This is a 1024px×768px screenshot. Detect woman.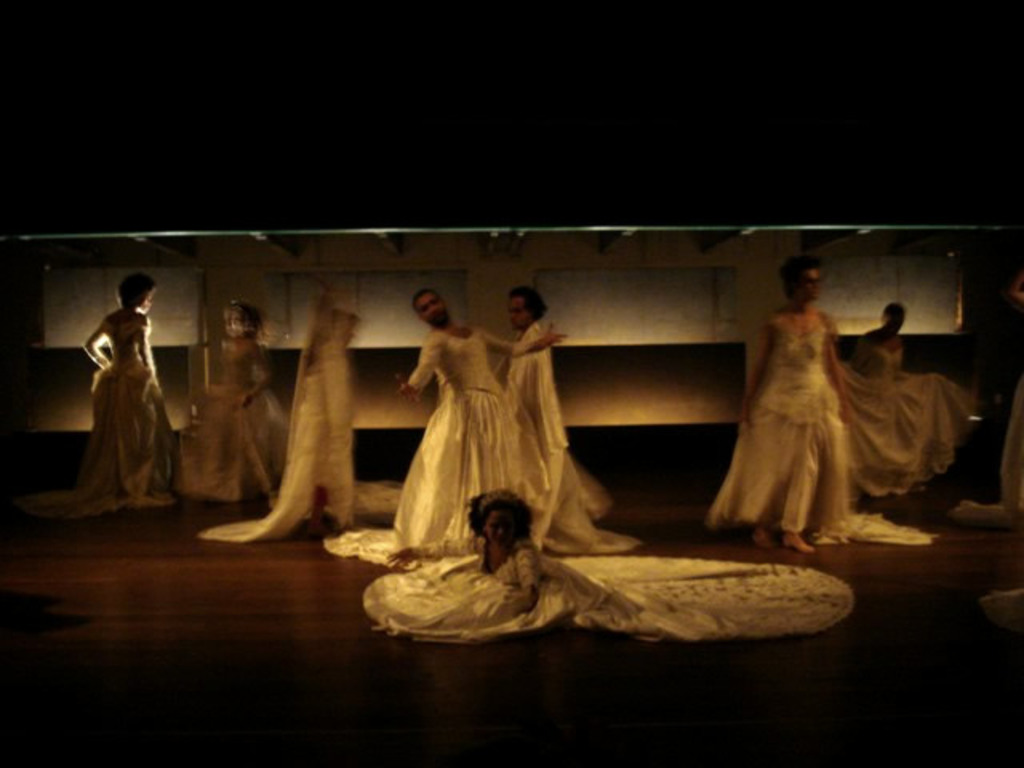
bbox(168, 301, 290, 506).
